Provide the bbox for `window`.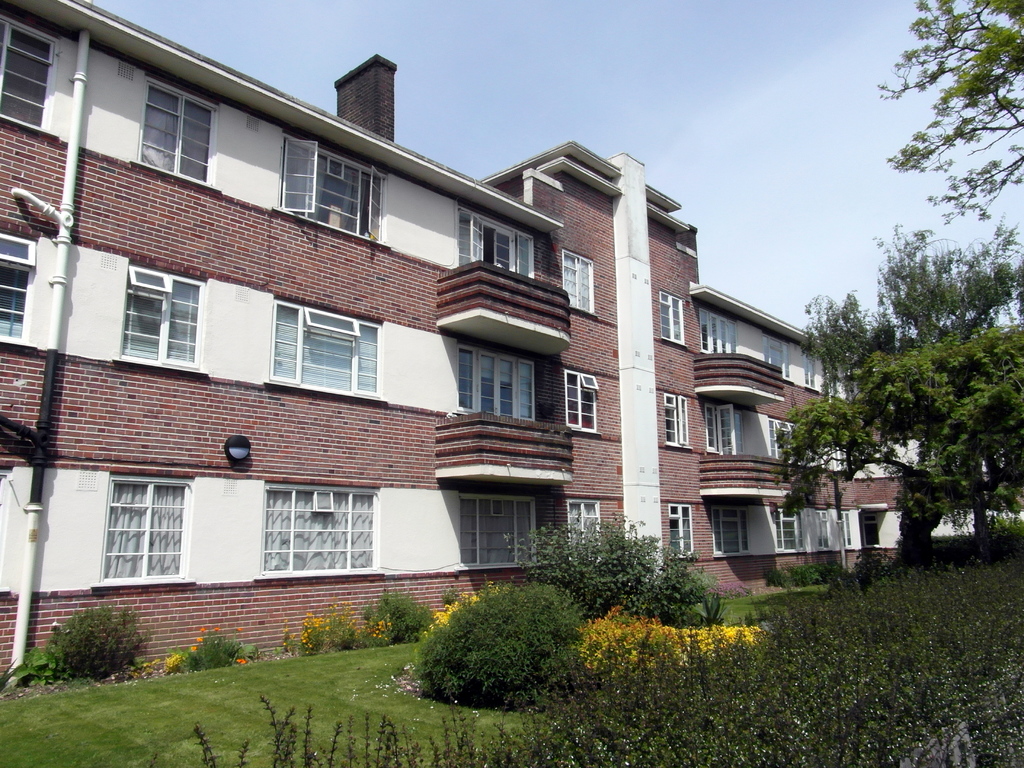
crop(456, 348, 538, 418).
